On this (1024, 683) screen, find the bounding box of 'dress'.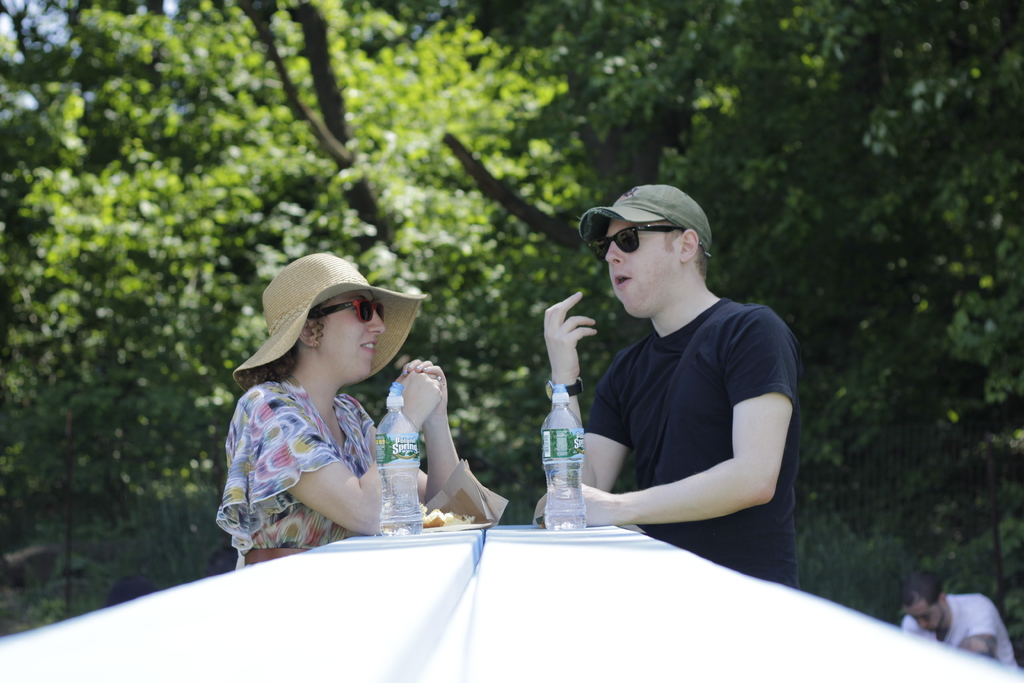
Bounding box: box=[215, 372, 372, 571].
